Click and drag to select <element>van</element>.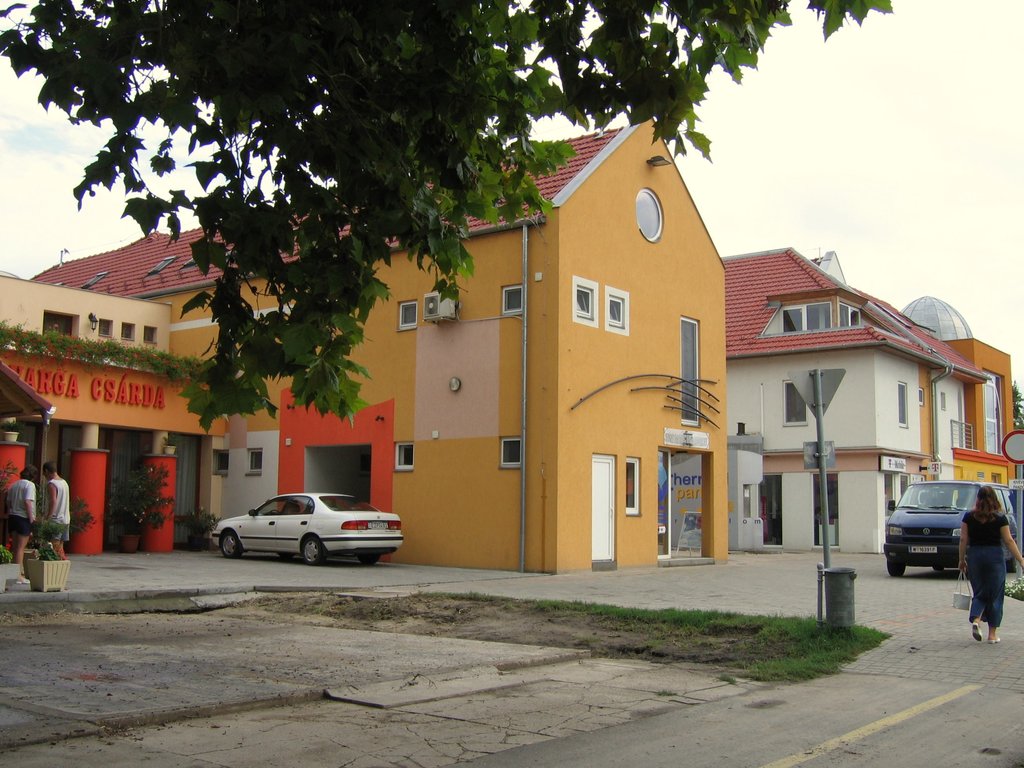
Selection: 881, 478, 1017, 579.
